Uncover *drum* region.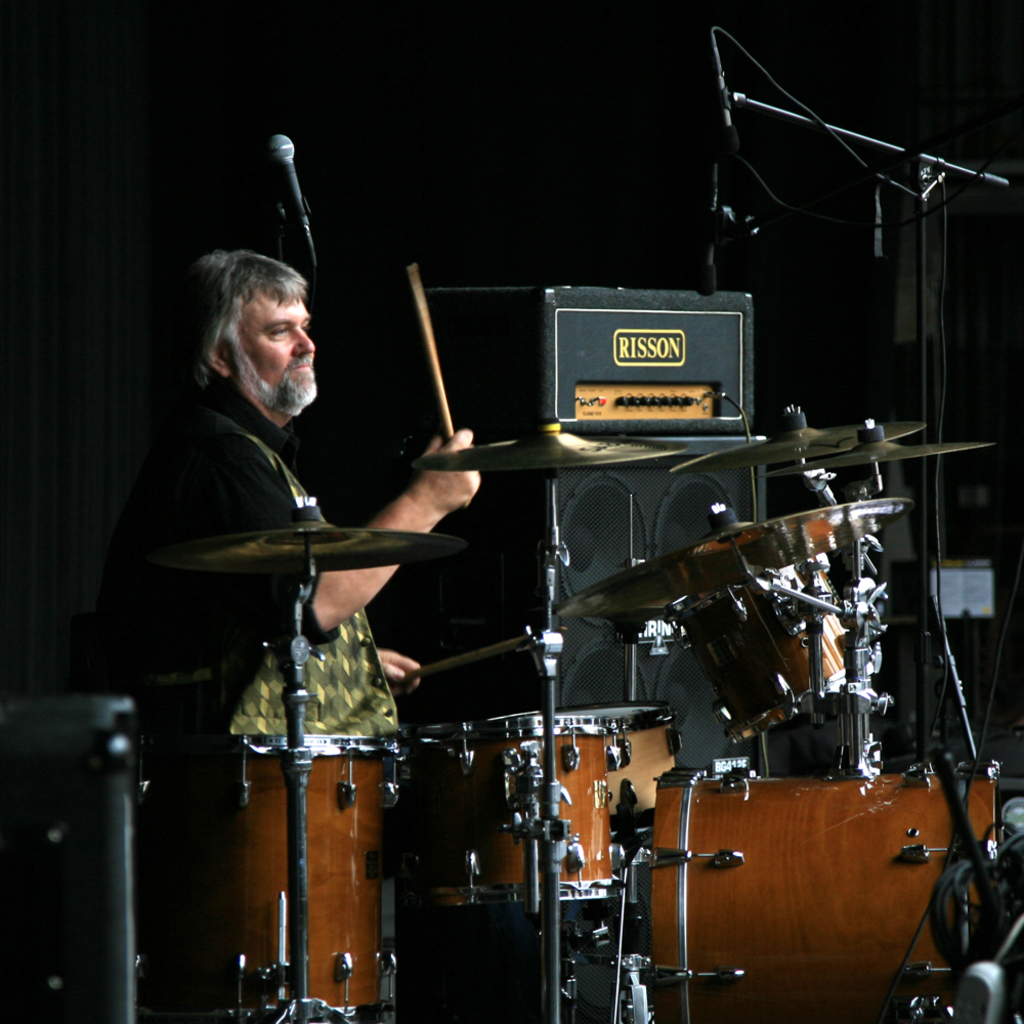
Uncovered: {"x1": 417, "y1": 716, "x2": 625, "y2": 902}.
